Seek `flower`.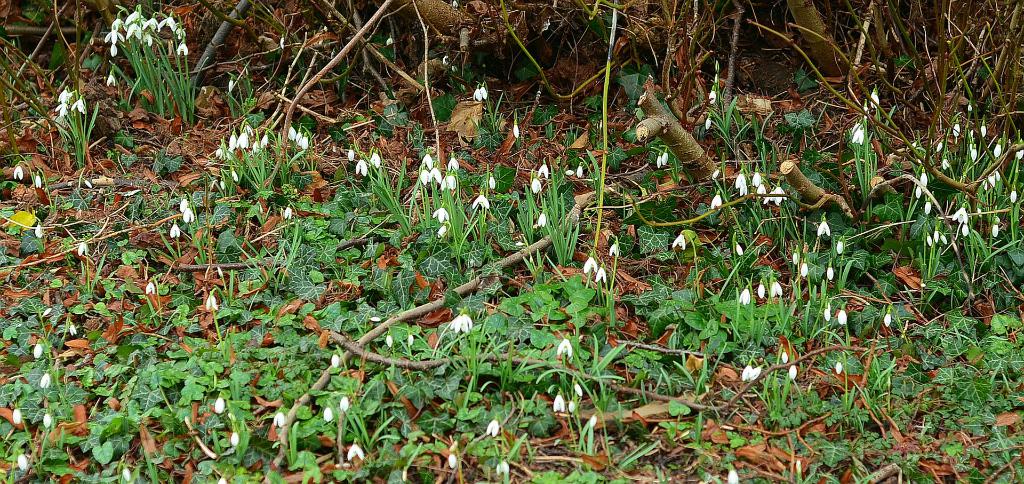
Rect(790, 365, 796, 381).
